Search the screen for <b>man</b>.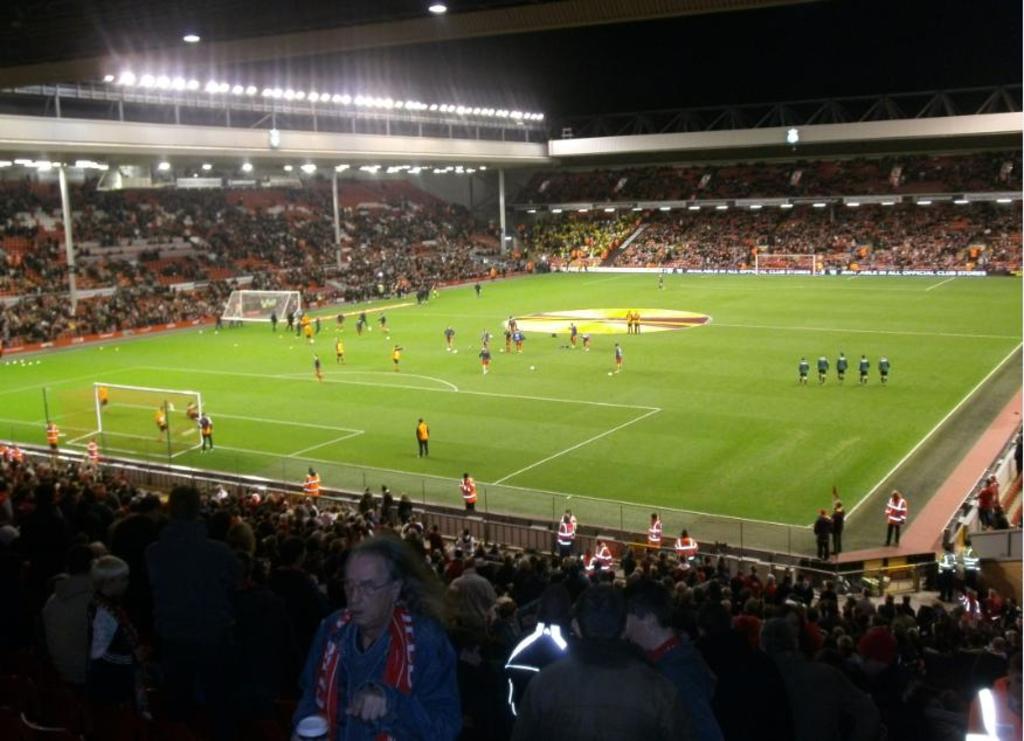
Found at <region>802, 355, 805, 381</region>.
